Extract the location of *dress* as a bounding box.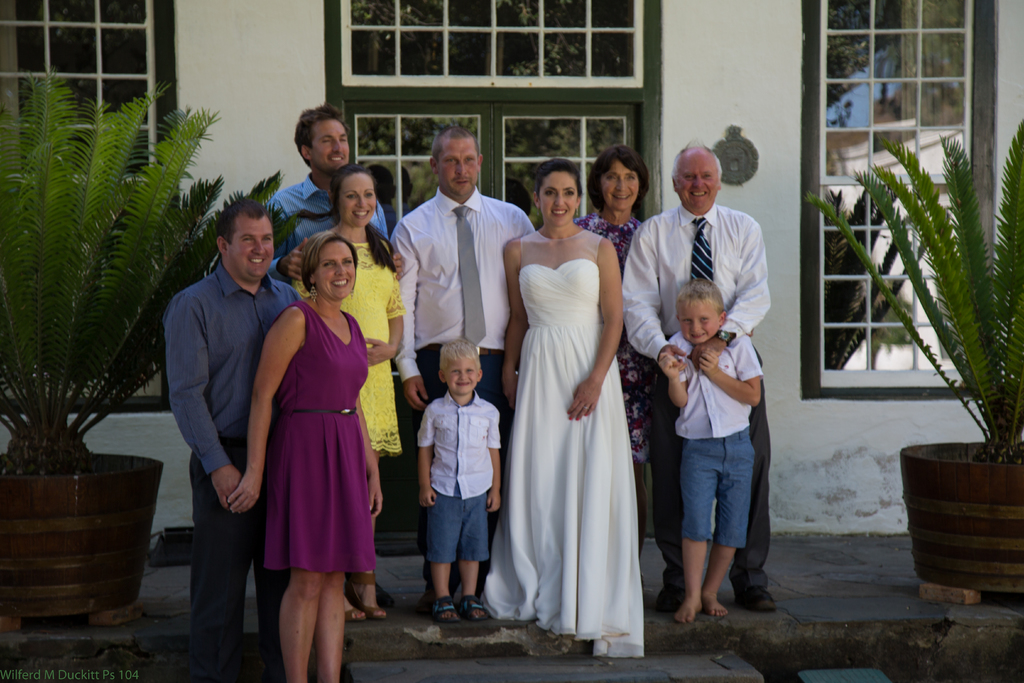
{"left": 572, "top": 204, "right": 657, "bottom": 477}.
